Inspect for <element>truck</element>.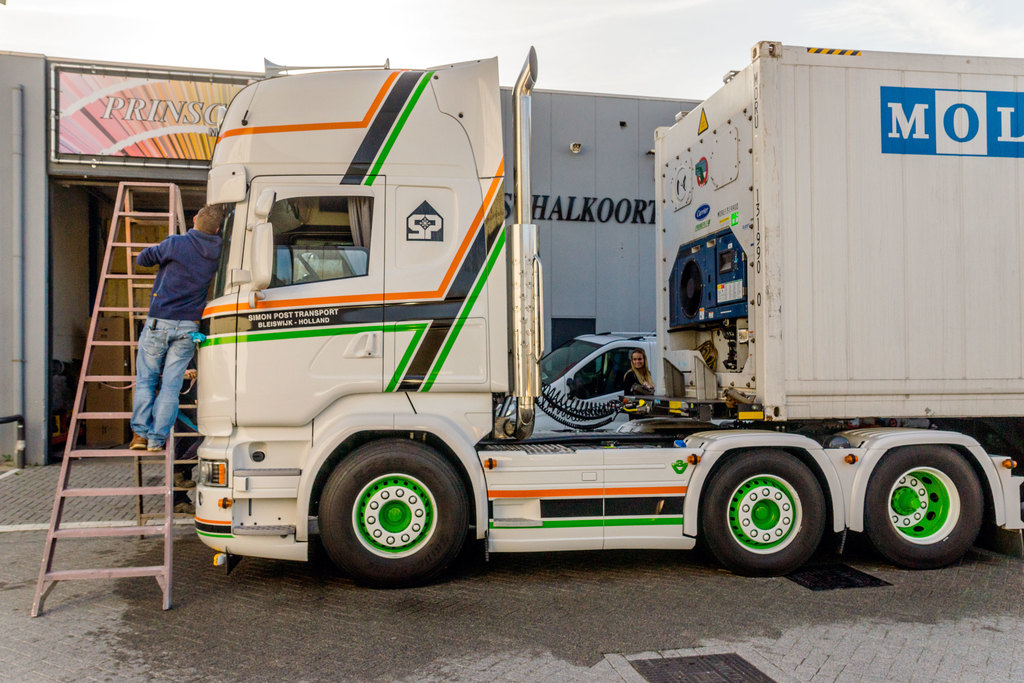
Inspection: box=[94, 45, 899, 588].
